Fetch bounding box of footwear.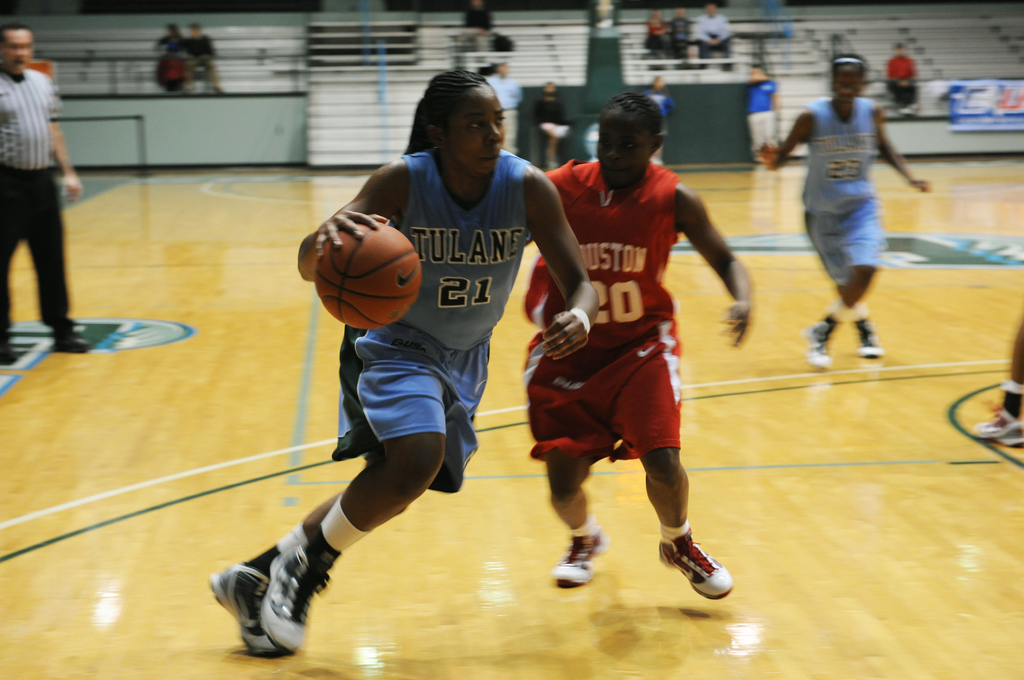
Bbox: x1=257 y1=545 x2=342 y2=651.
